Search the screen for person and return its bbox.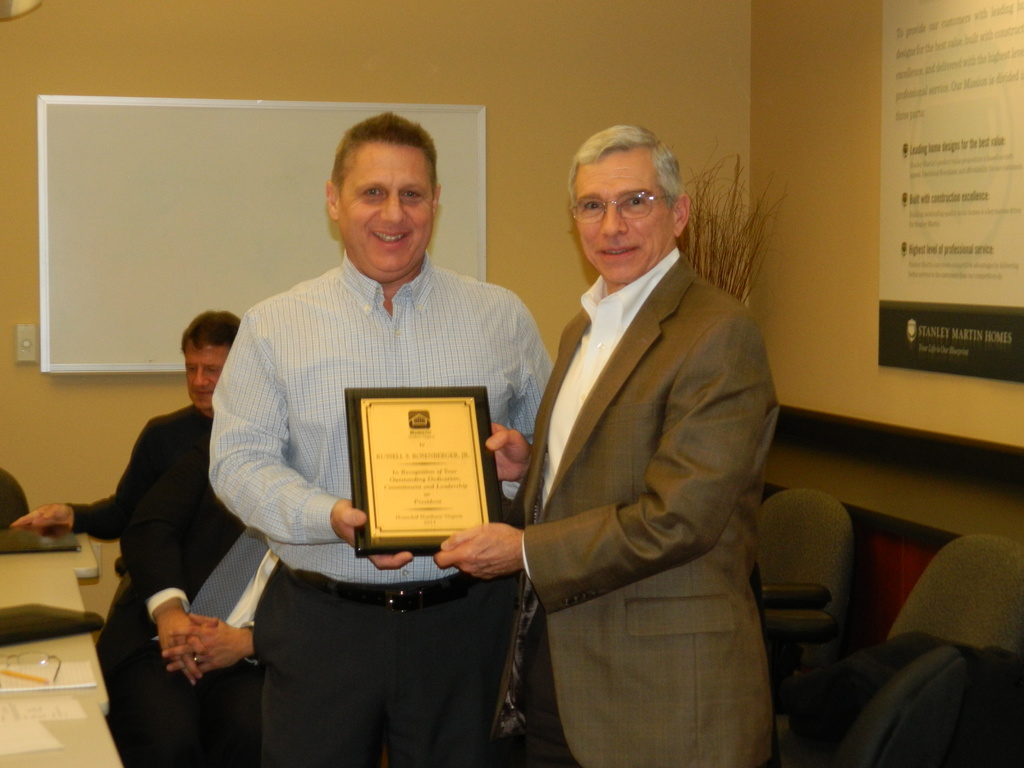
Found: bbox=(206, 109, 554, 767).
